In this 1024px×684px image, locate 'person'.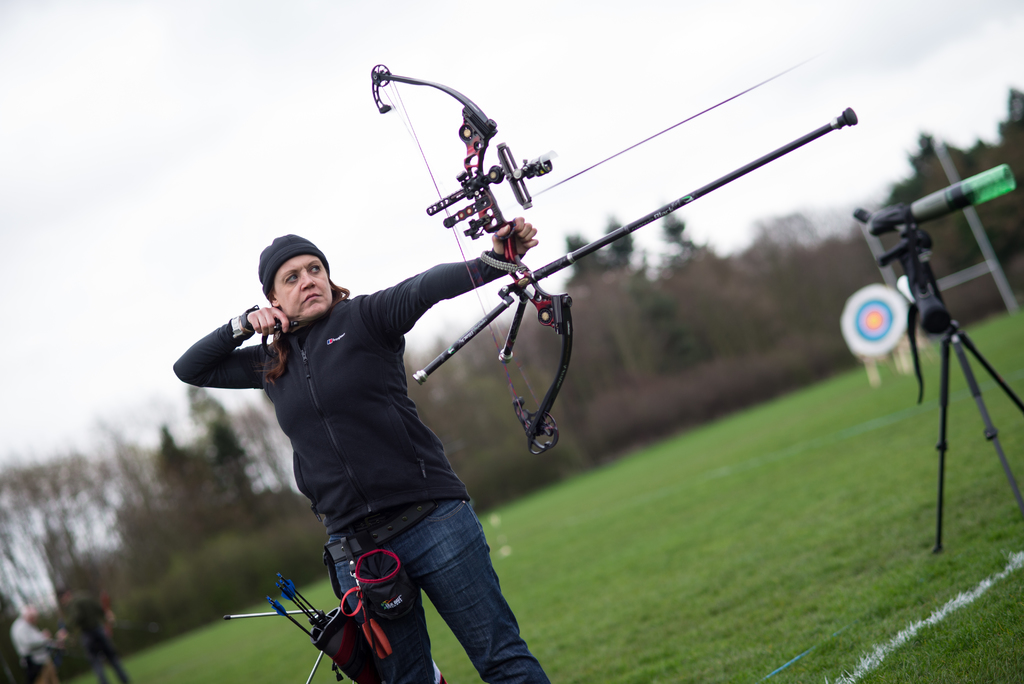
Bounding box: crop(4, 606, 72, 683).
